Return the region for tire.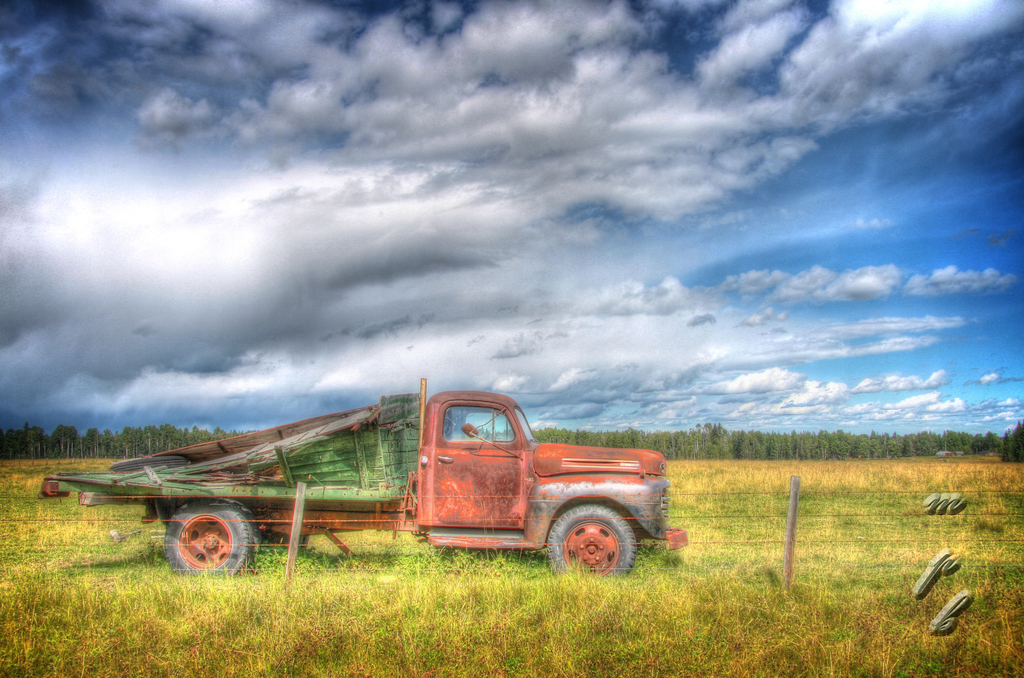
(left=541, top=513, right=638, bottom=582).
